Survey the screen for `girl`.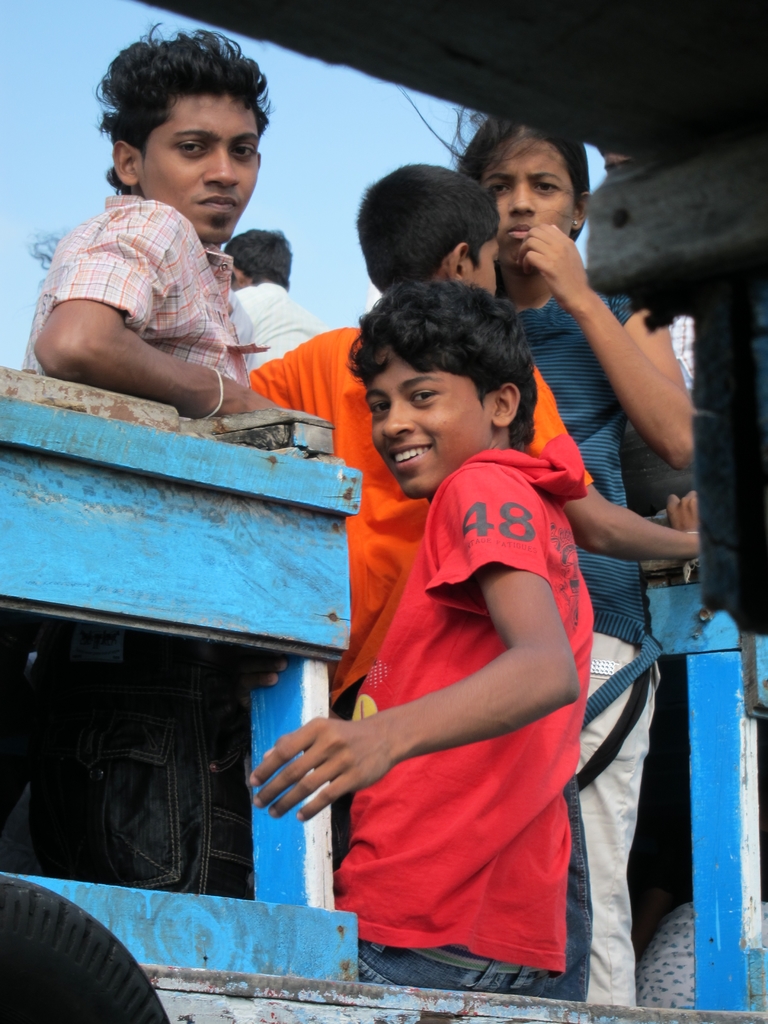
Survey found: locate(458, 109, 689, 1007).
